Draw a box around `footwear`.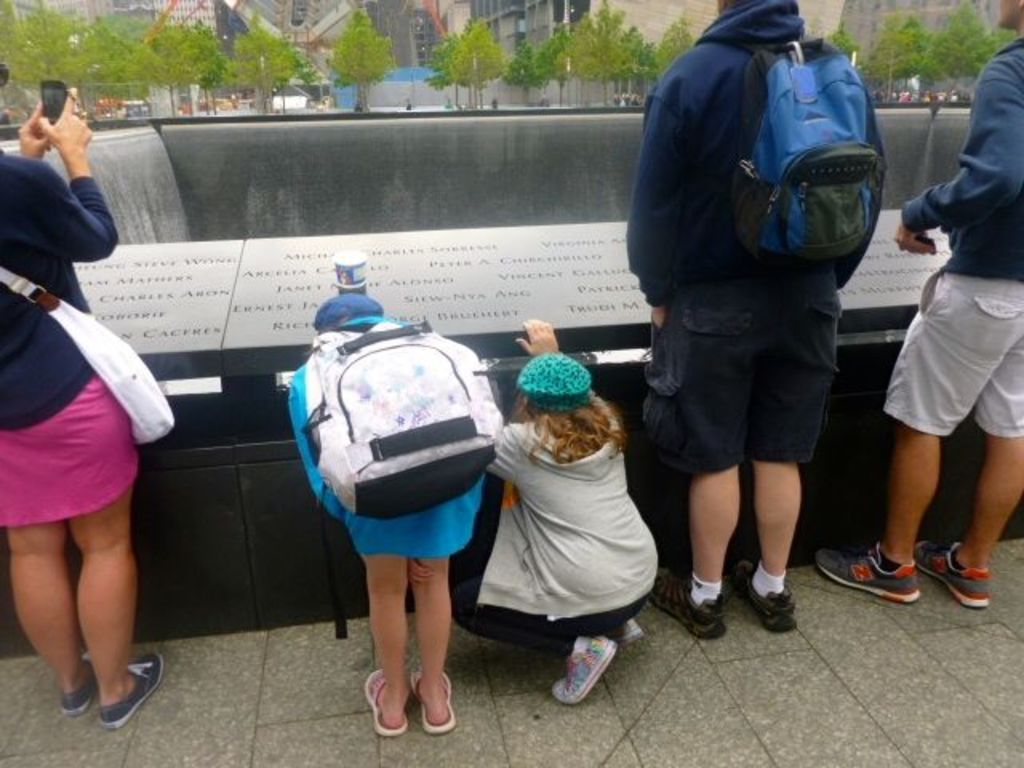
(410, 664, 454, 738).
